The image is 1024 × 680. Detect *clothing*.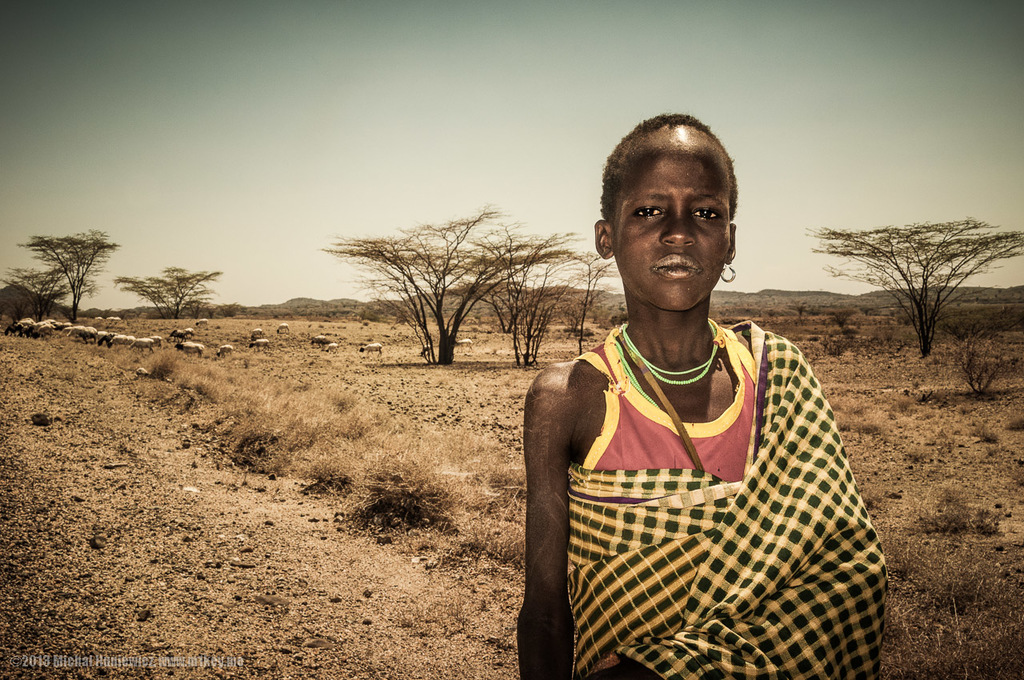
Detection: bbox(539, 272, 894, 677).
